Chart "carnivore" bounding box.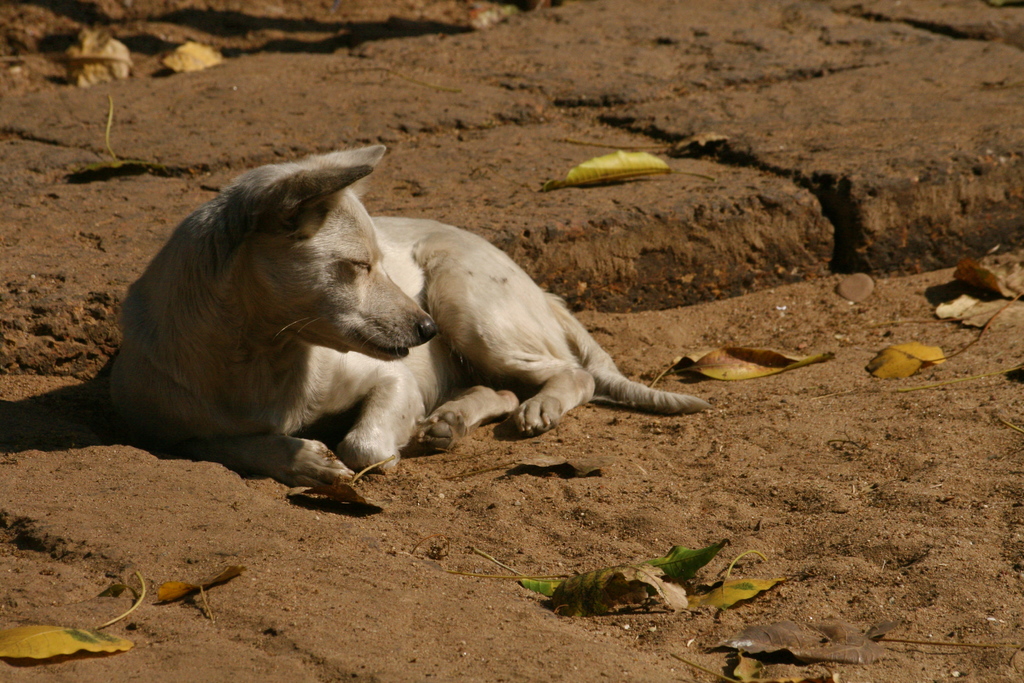
Charted: x1=111, y1=144, x2=632, y2=483.
